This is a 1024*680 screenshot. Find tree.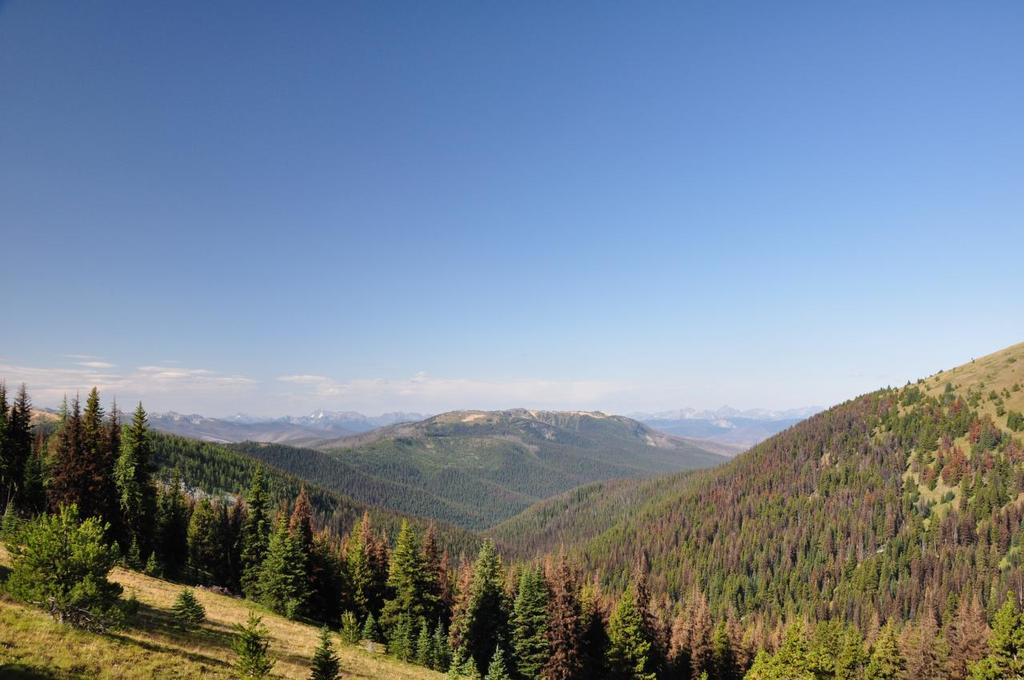
Bounding box: BBox(307, 623, 343, 679).
